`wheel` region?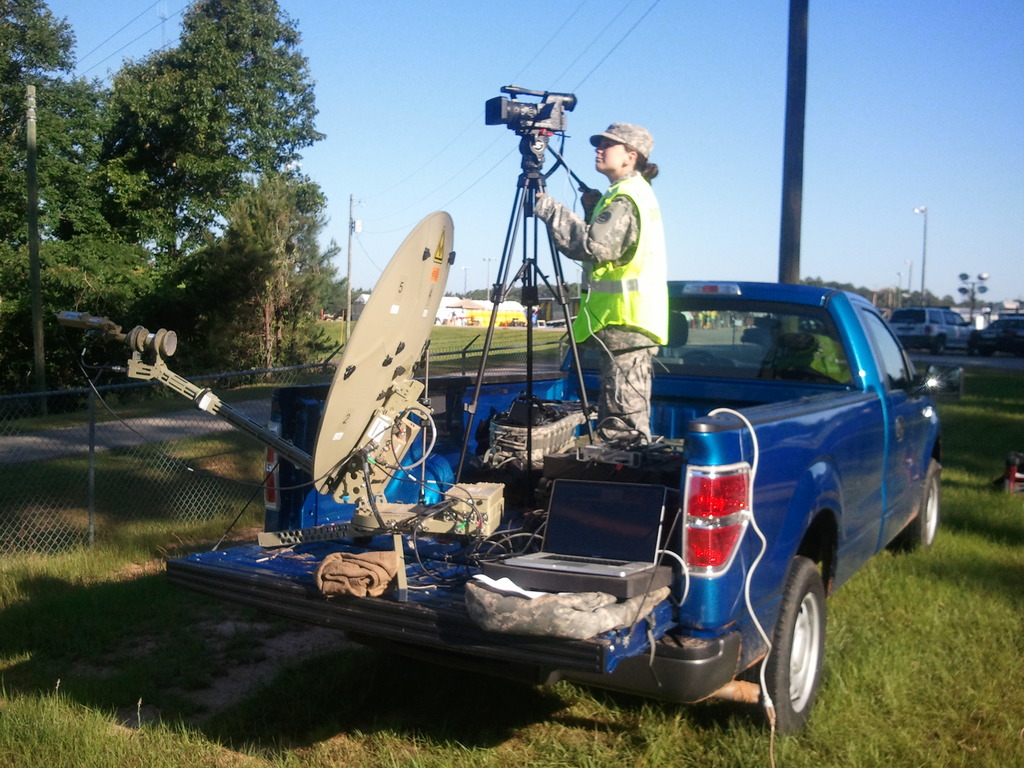
l=891, t=454, r=943, b=558
